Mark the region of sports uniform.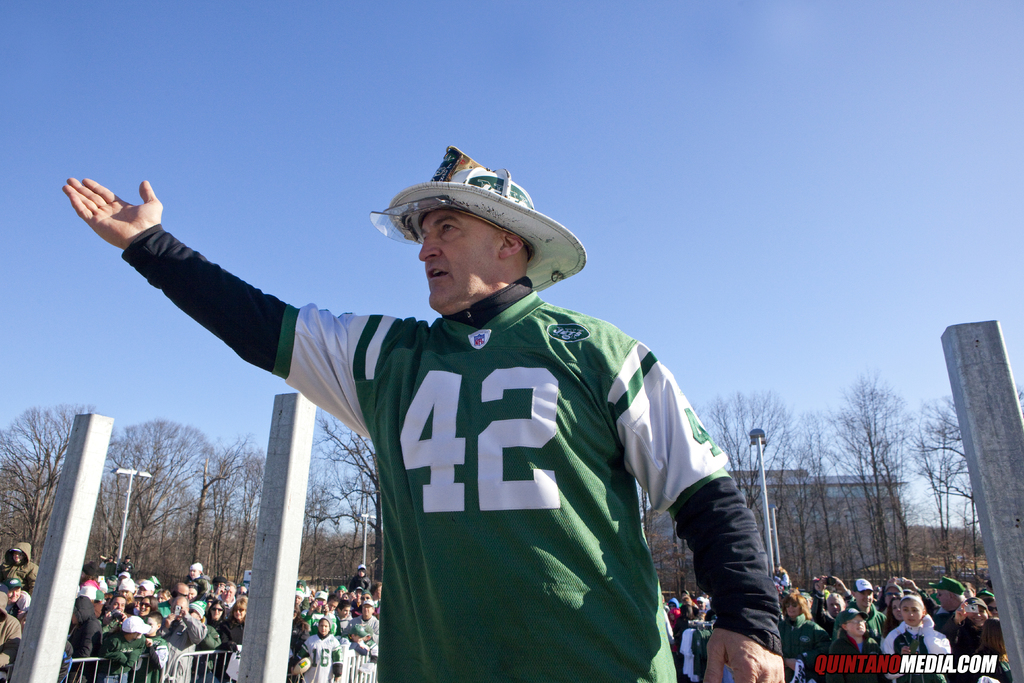
Region: Rect(128, 138, 748, 673).
